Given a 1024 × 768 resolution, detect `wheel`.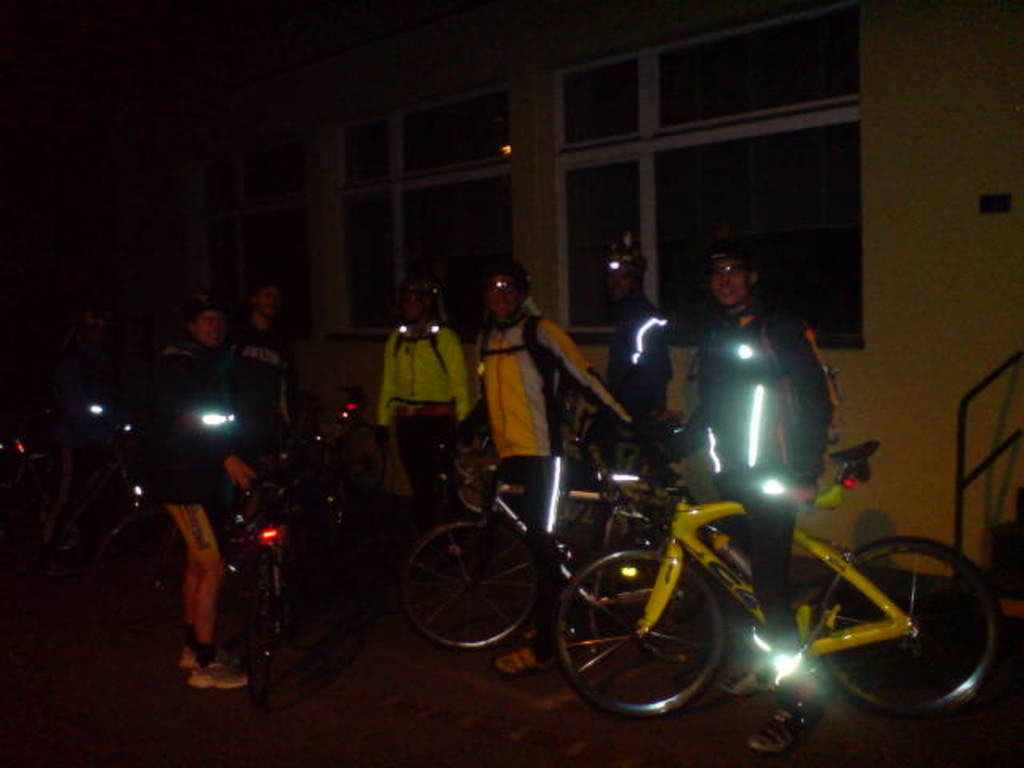
l=552, t=558, r=738, b=715.
